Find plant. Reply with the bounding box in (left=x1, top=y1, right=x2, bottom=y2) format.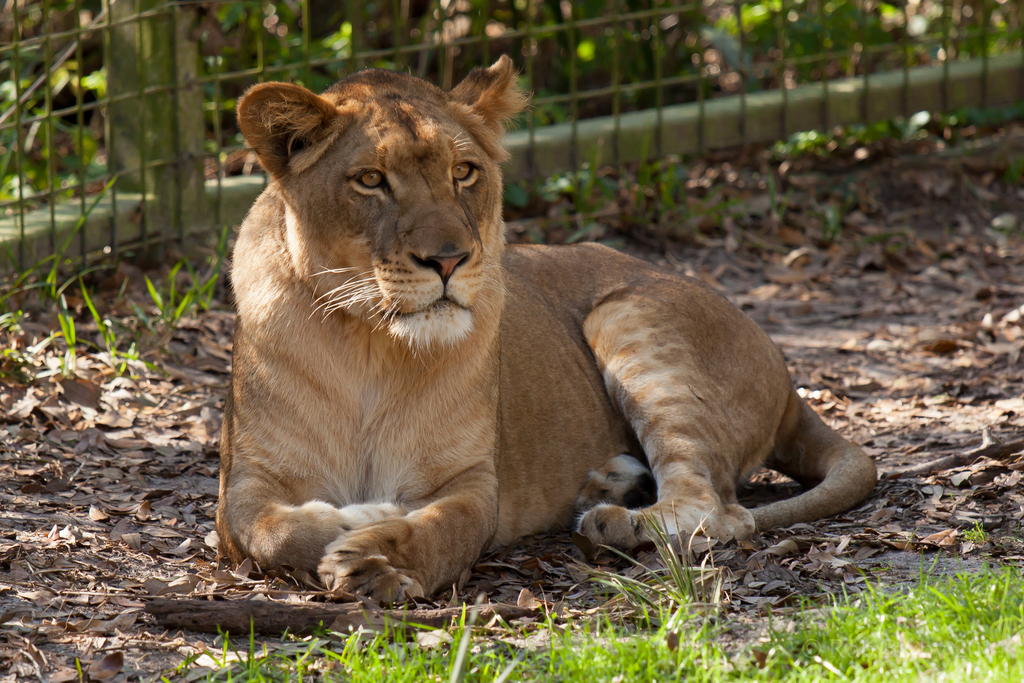
(left=131, top=255, right=202, bottom=322).
